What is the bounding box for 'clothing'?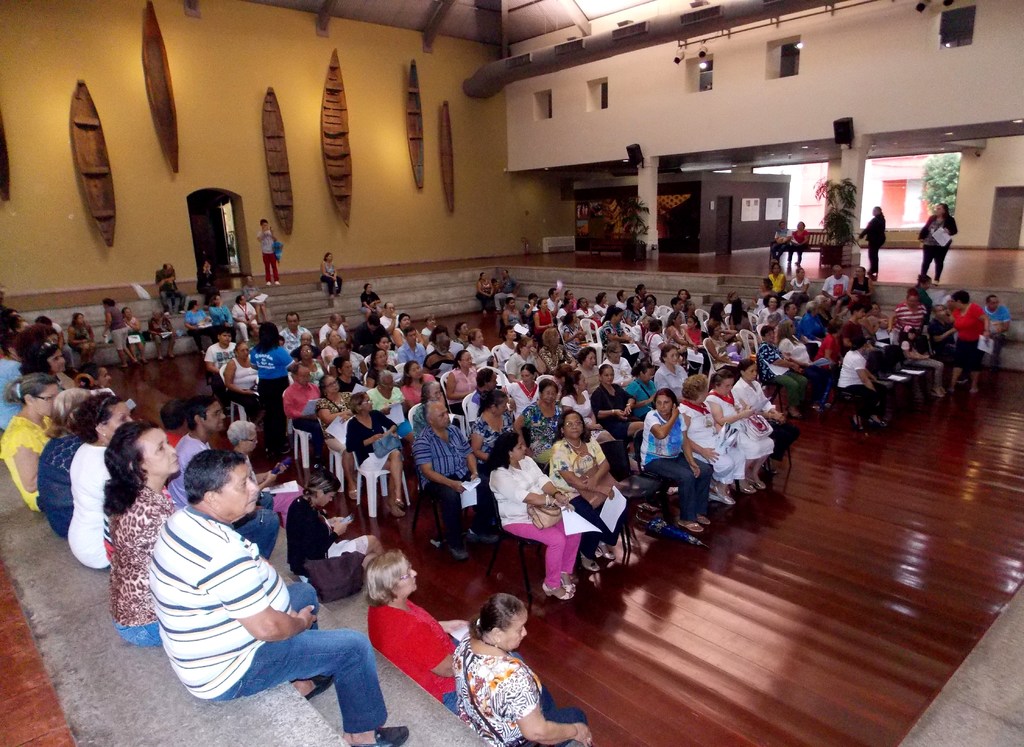
x1=257, y1=227, x2=278, y2=280.
